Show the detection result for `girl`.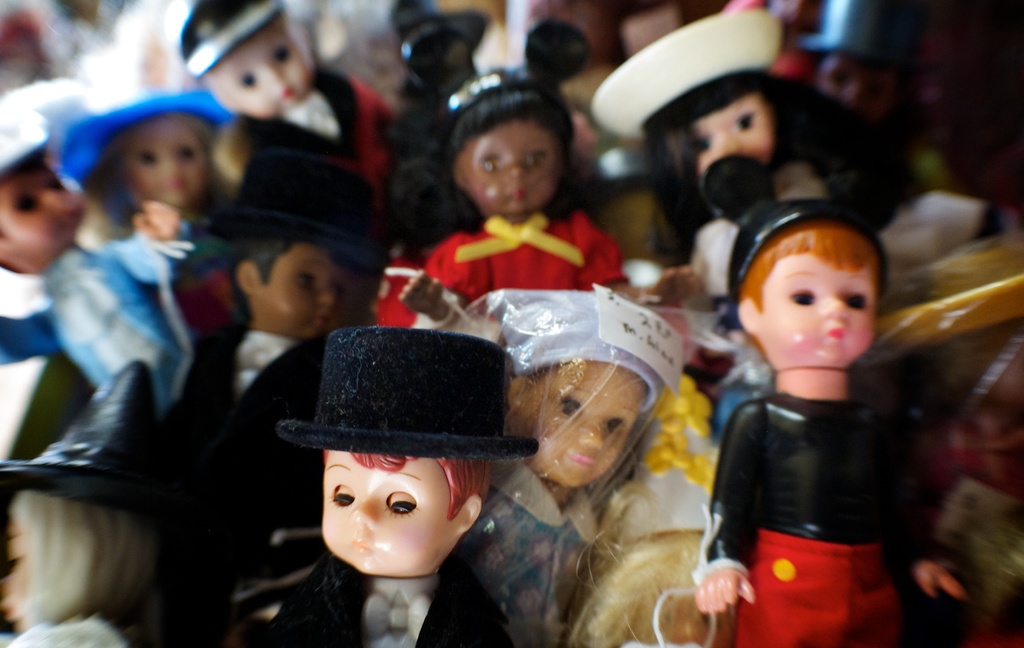
(left=64, top=91, right=241, bottom=418).
